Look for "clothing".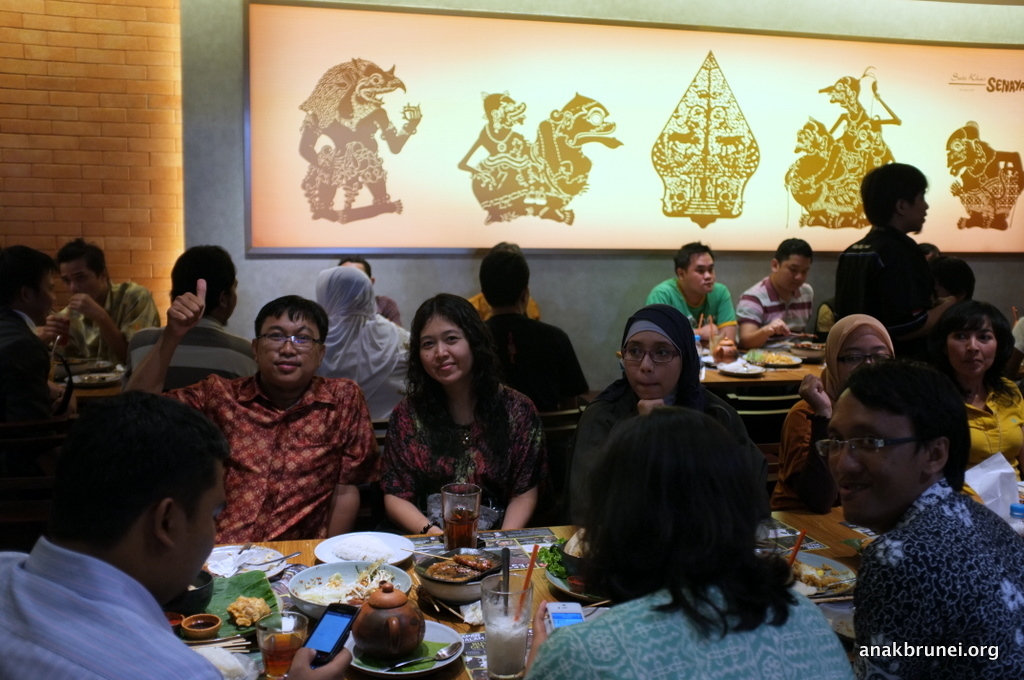
Found: region(856, 473, 1023, 679).
